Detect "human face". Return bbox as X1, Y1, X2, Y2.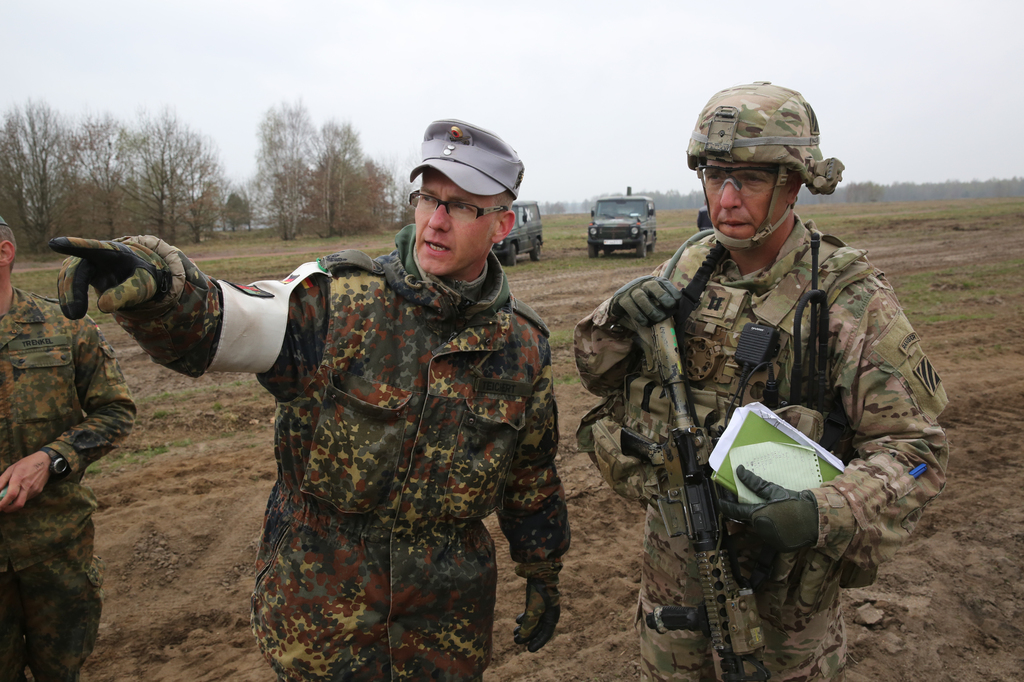
700, 160, 793, 255.
